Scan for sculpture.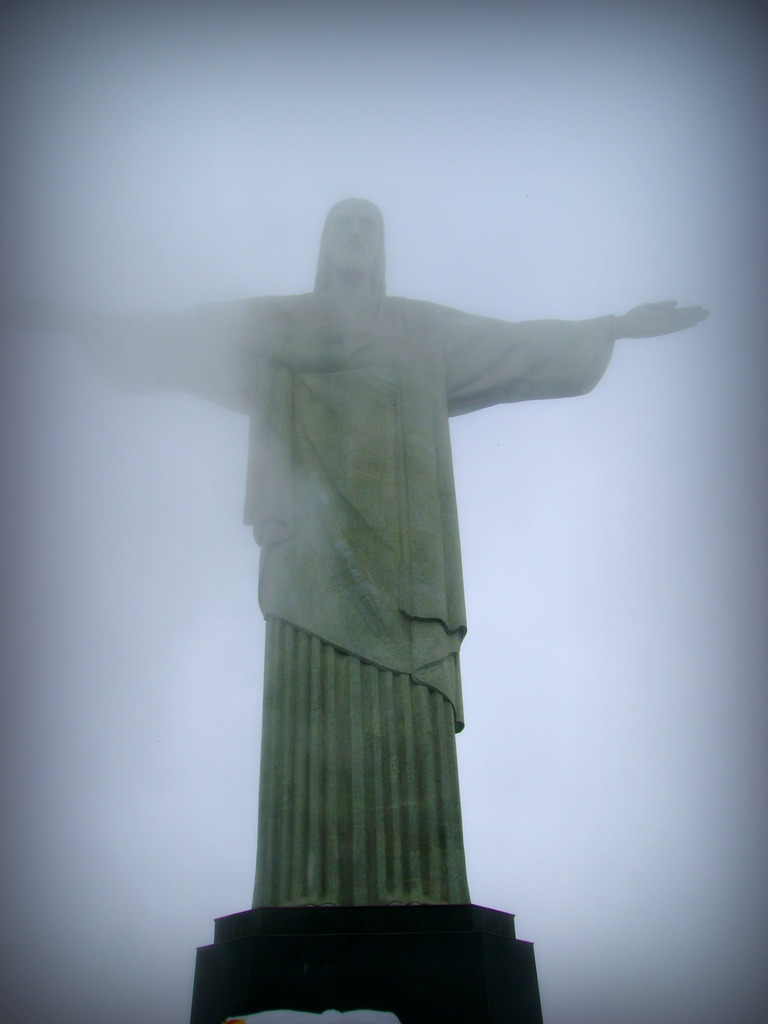
Scan result: bbox=(126, 159, 687, 924).
